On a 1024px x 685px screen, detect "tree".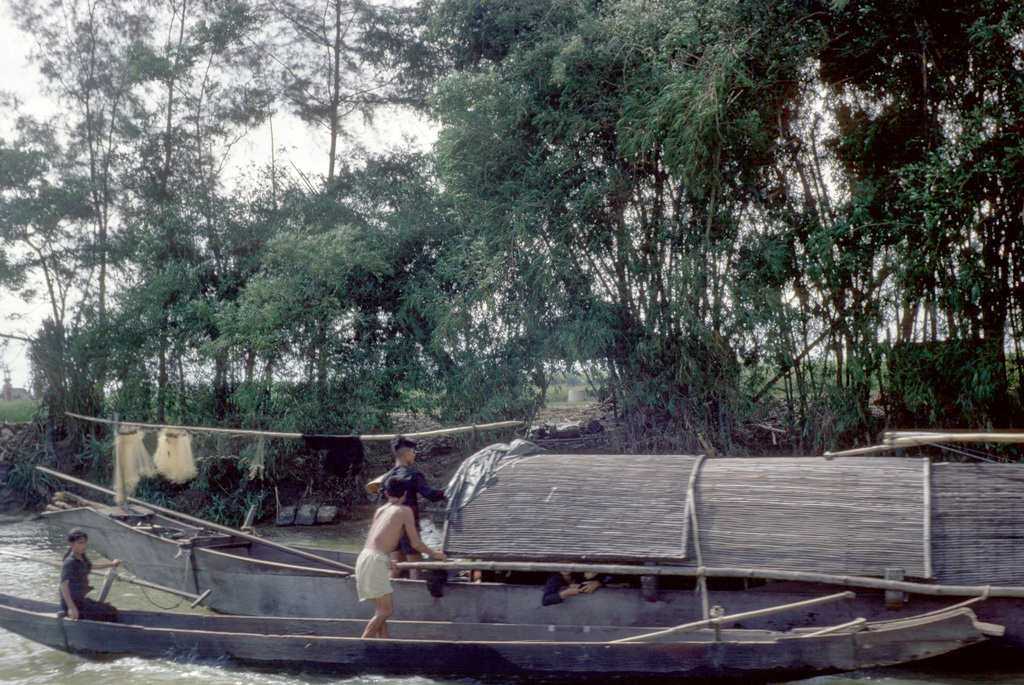
bbox=(247, 0, 444, 200).
